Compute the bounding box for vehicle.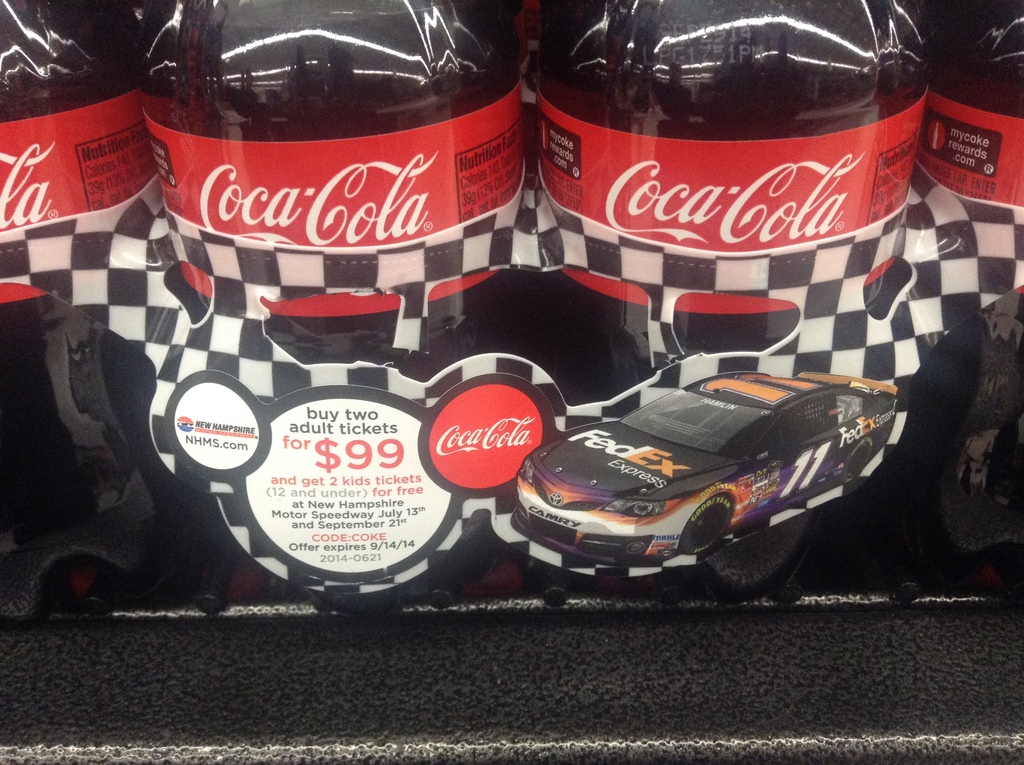
rect(487, 334, 917, 577).
